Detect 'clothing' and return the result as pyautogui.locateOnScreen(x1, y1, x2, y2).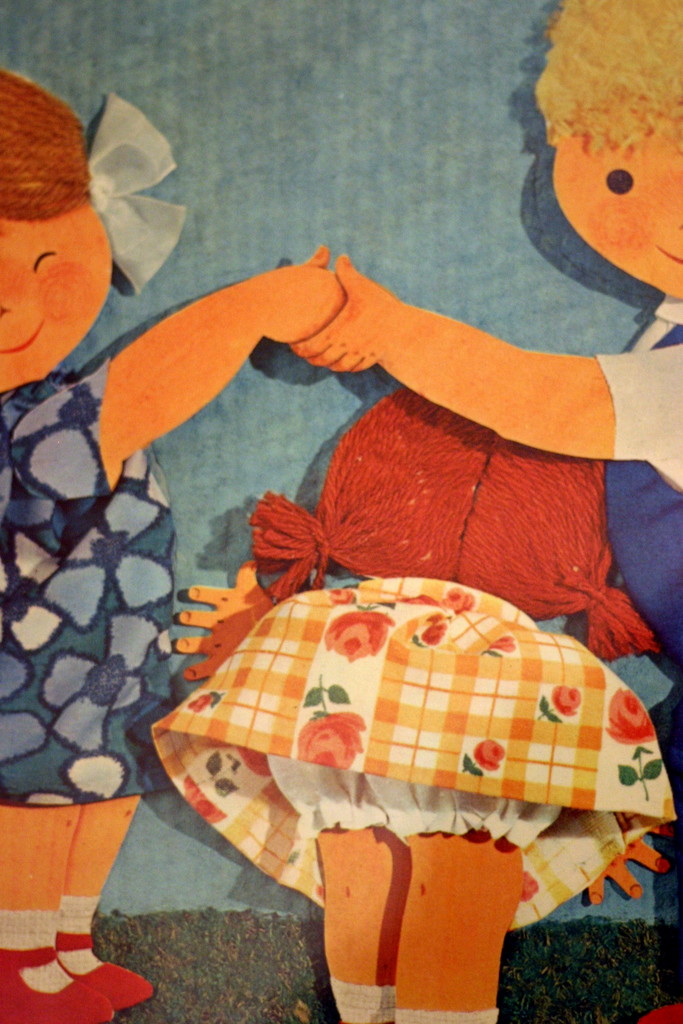
pyautogui.locateOnScreen(0, 371, 176, 806).
